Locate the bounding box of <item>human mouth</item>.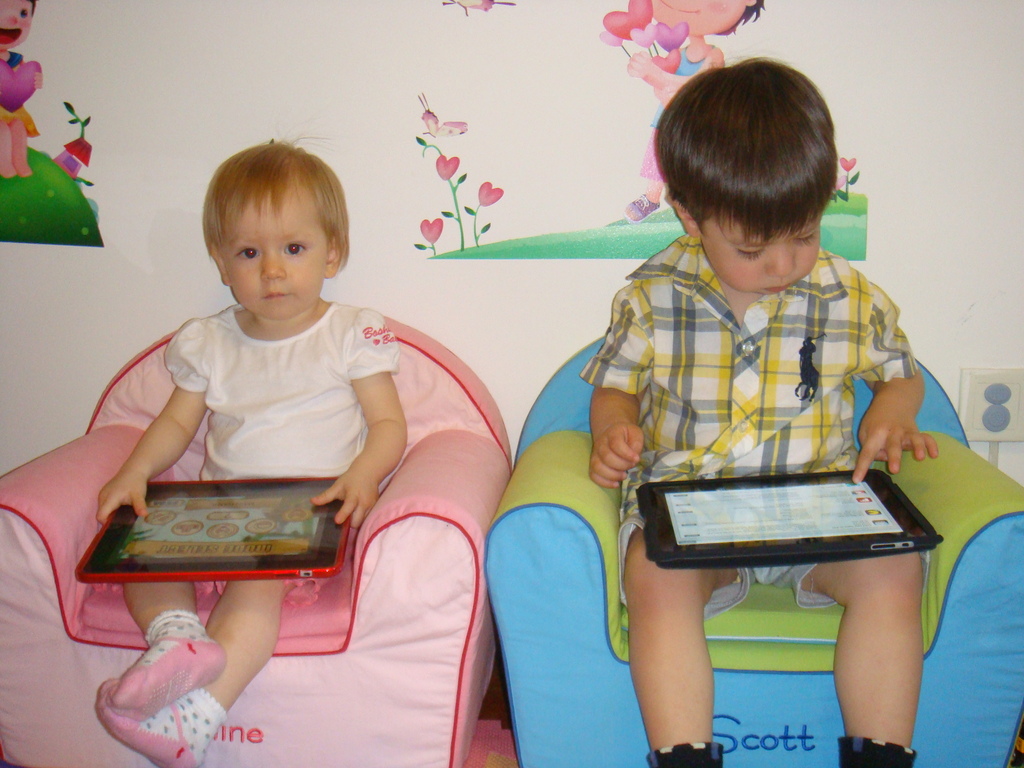
Bounding box: left=764, top=283, right=794, bottom=294.
